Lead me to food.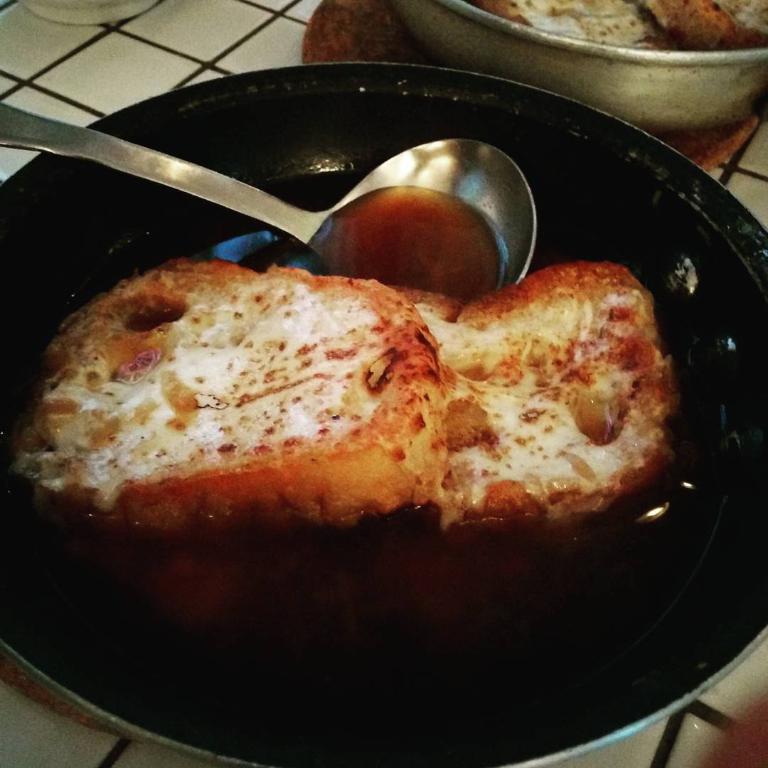
Lead to bbox(397, 262, 677, 536).
